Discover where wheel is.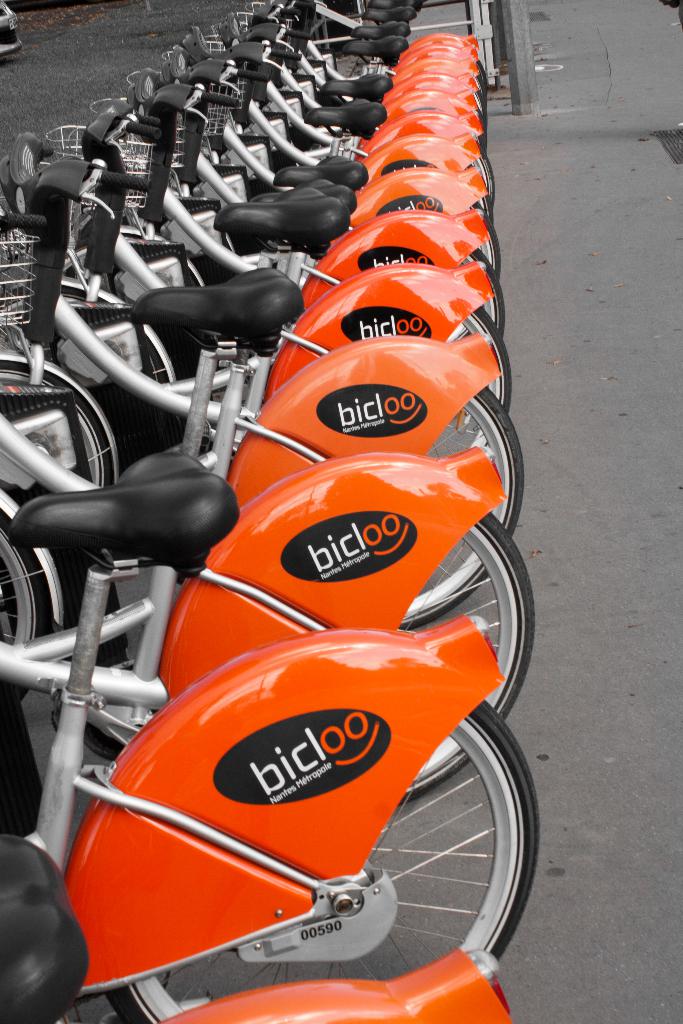
Discovered at <region>108, 701, 538, 1023</region>.
